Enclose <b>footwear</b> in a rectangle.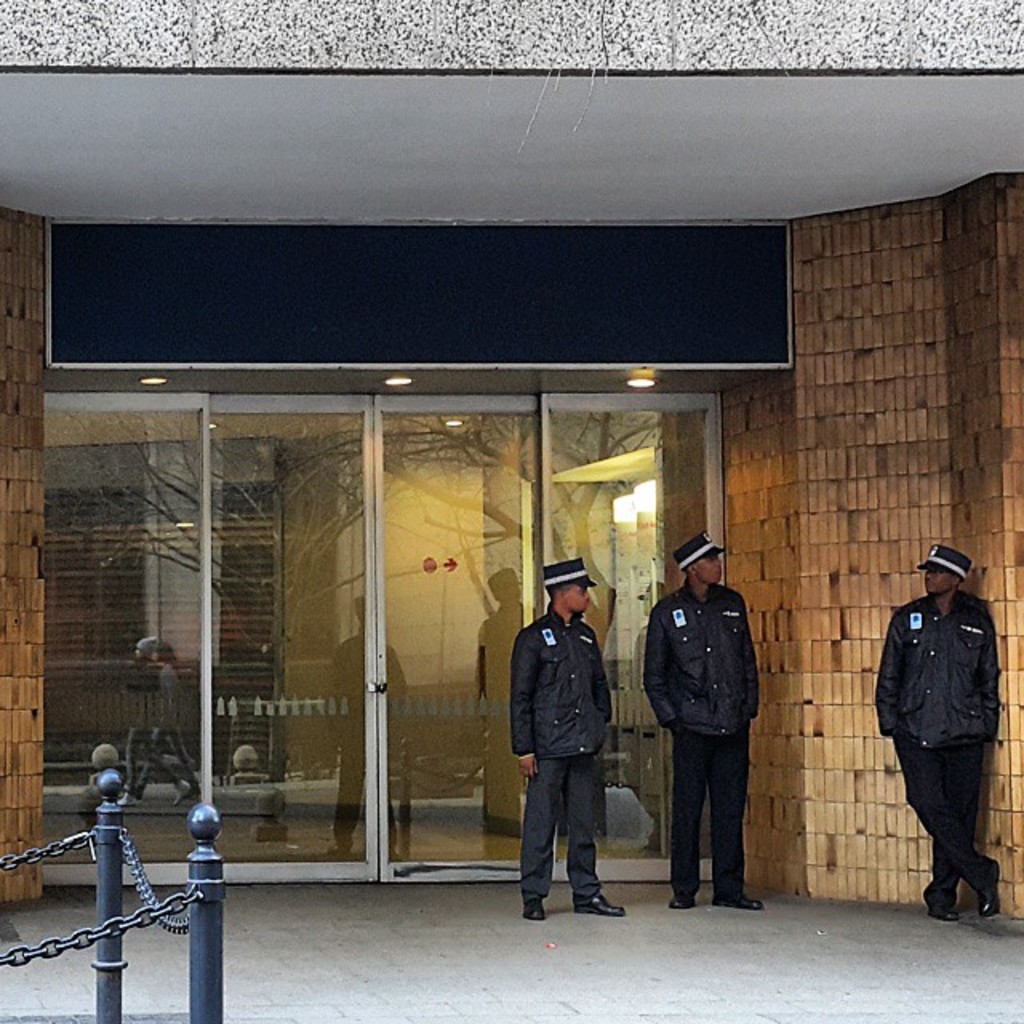
[x1=930, y1=904, x2=958, y2=928].
